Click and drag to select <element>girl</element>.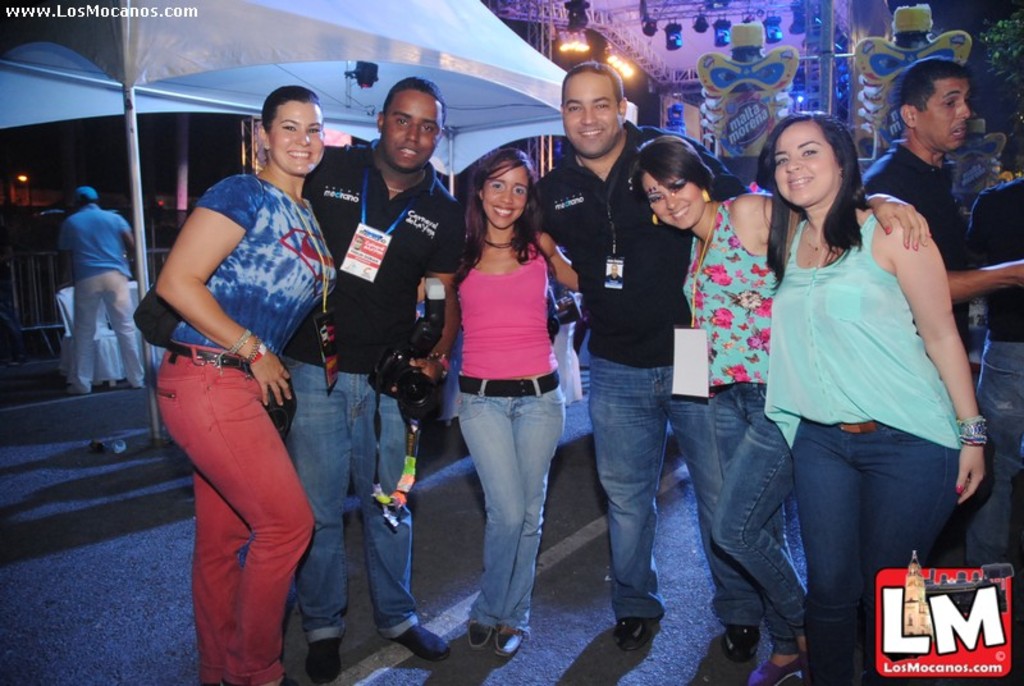
Selection: bbox=[439, 143, 582, 654].
